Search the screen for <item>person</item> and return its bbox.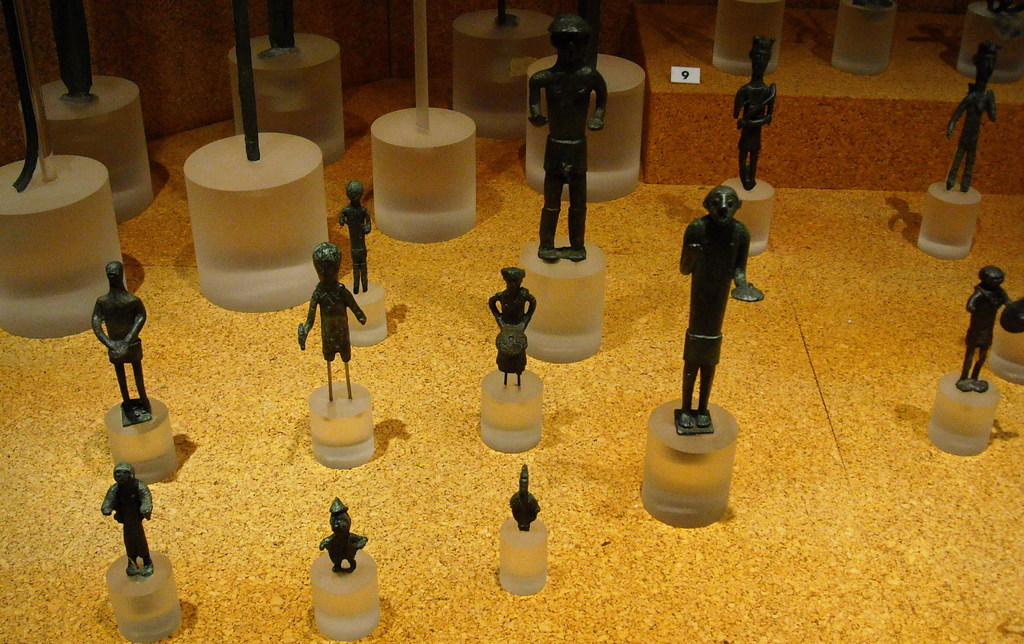
Found: crop(947, 42, 995, 193).
